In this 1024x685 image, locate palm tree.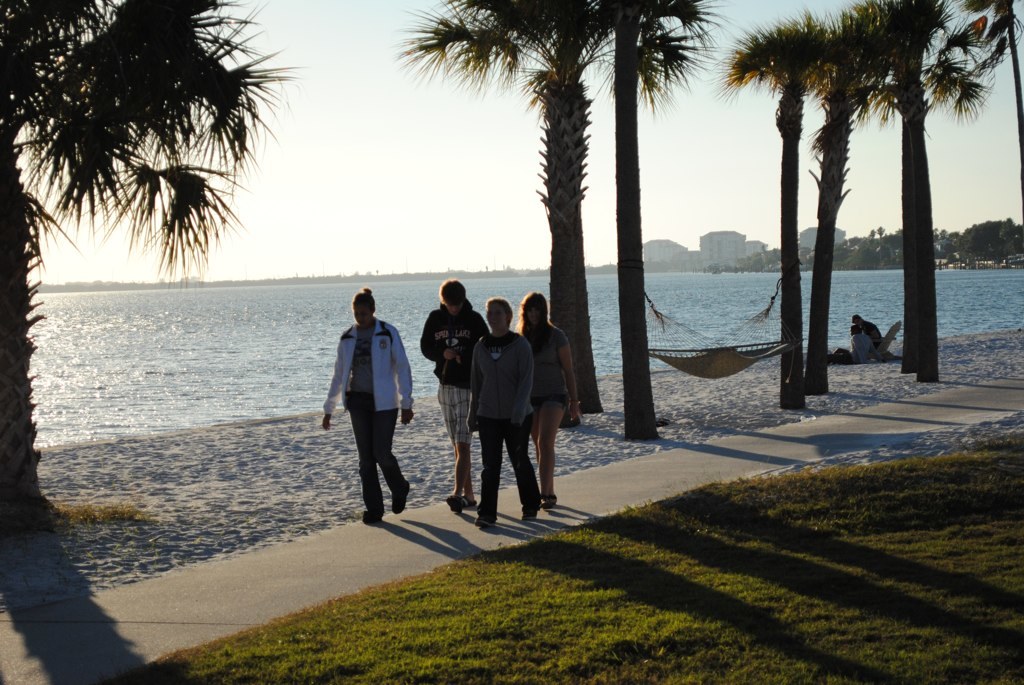
Bounding box: {"left": 714, "top": 19, "right": 903, "bottom": 429}.
